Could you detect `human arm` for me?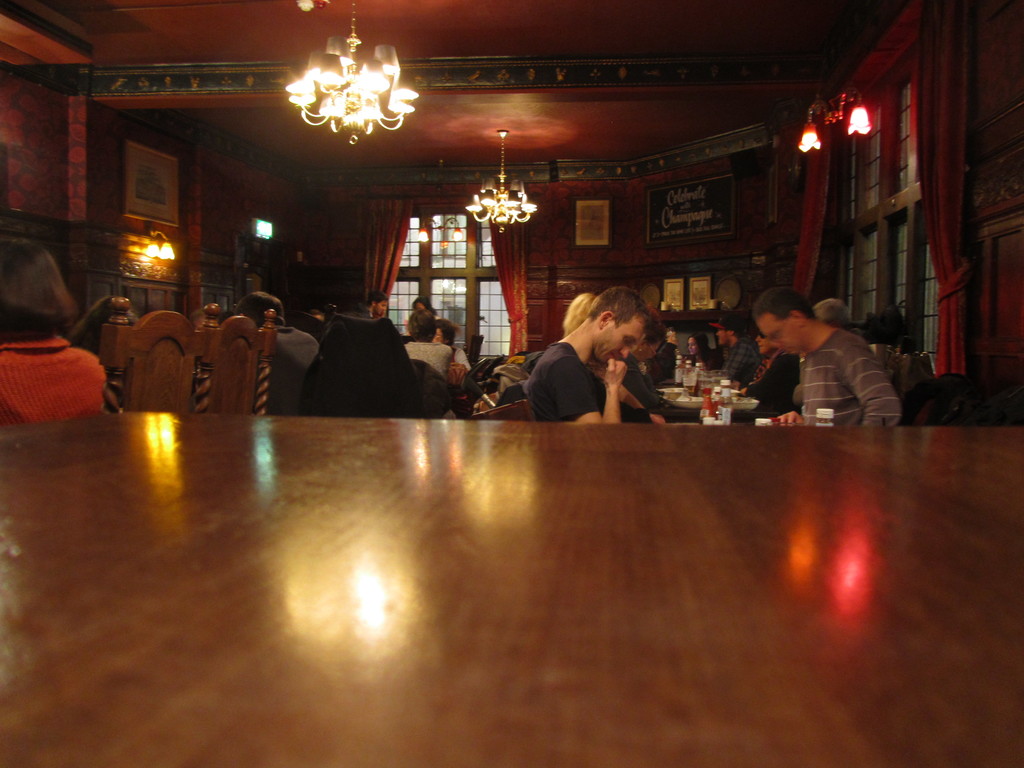
Detection result: {"left": 577, "top": 358, "right": 631, "bottom": 427}.
